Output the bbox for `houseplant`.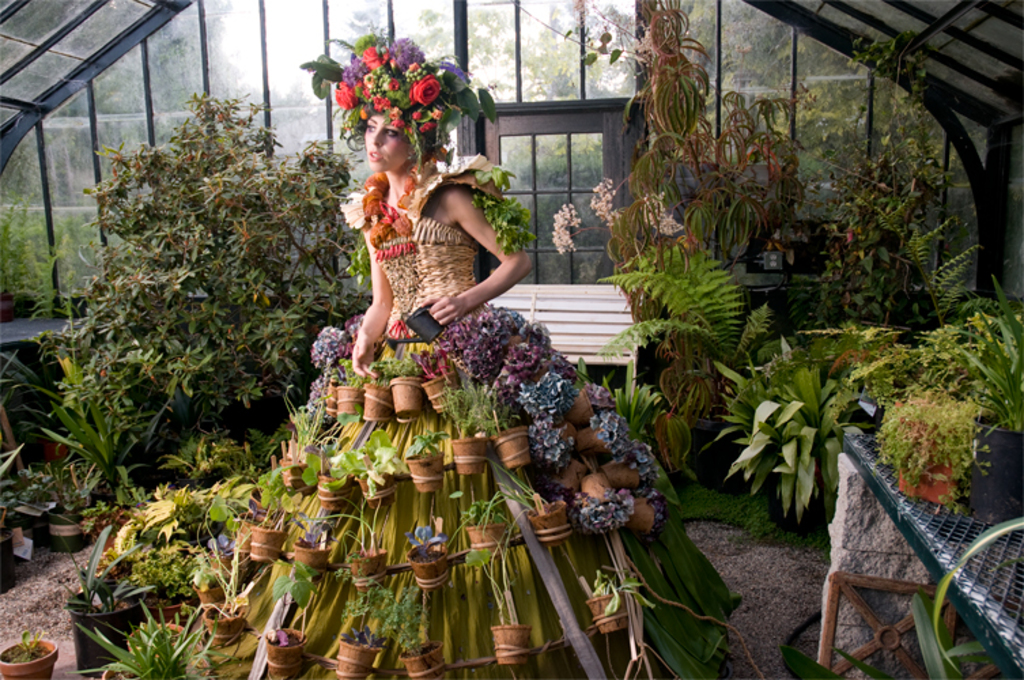
bbox=(60, 530, 155, 672).
